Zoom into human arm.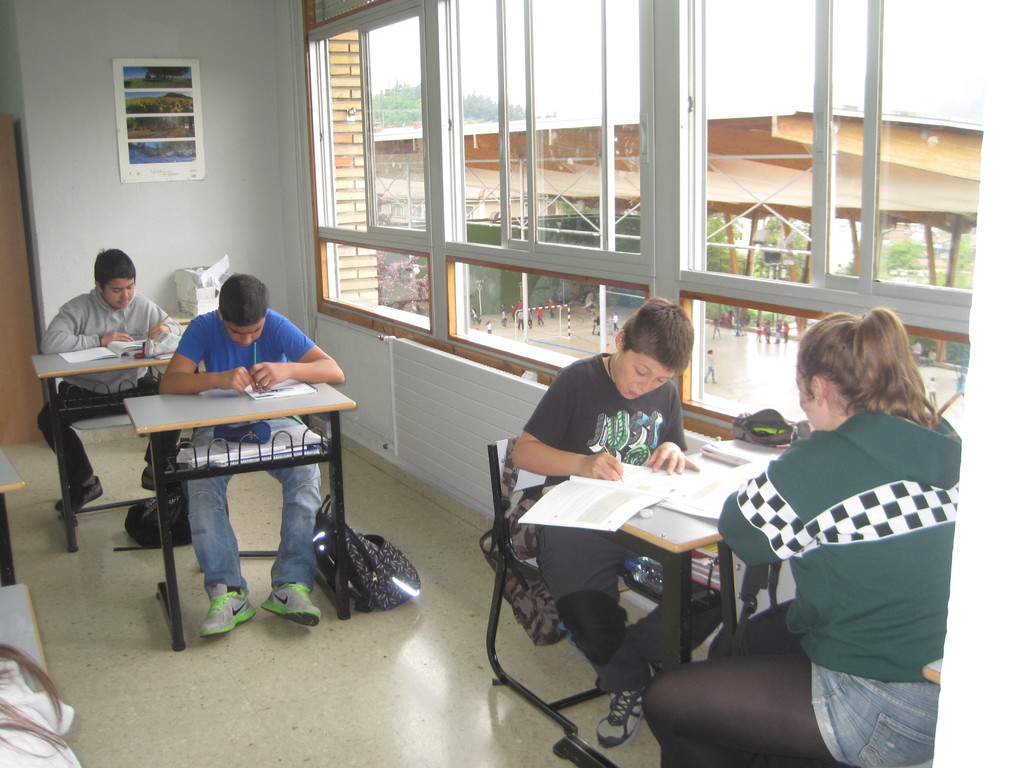
Zoom target: (left=146, top=305, right=184, bottom=338).
